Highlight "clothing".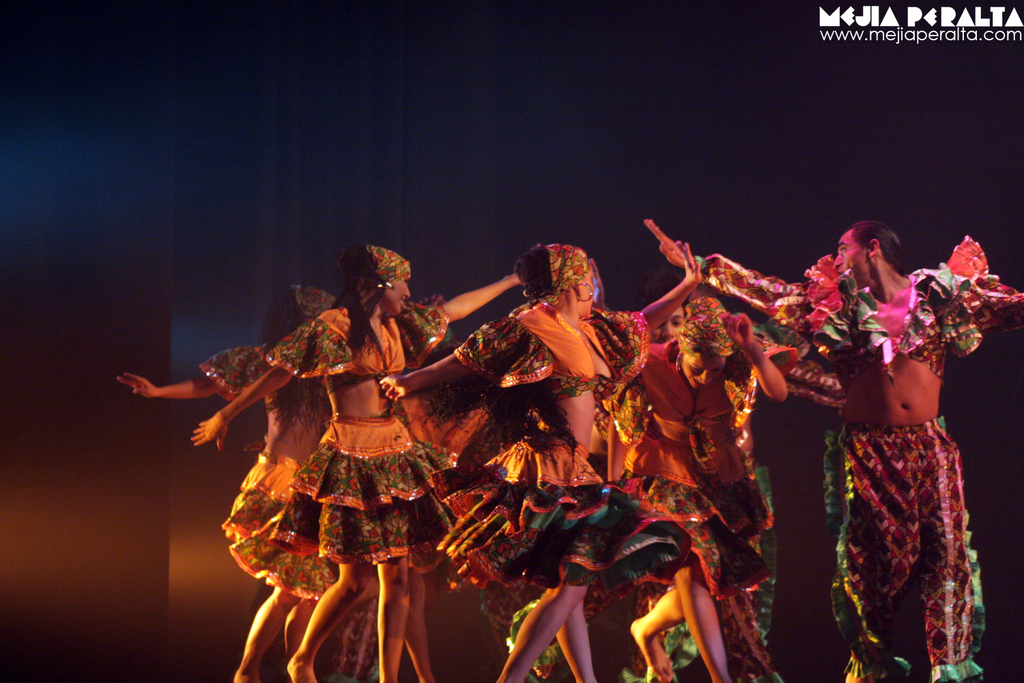
Highlighted region: pyautogui.locateOnScreen(273, 226, 435, 587).
